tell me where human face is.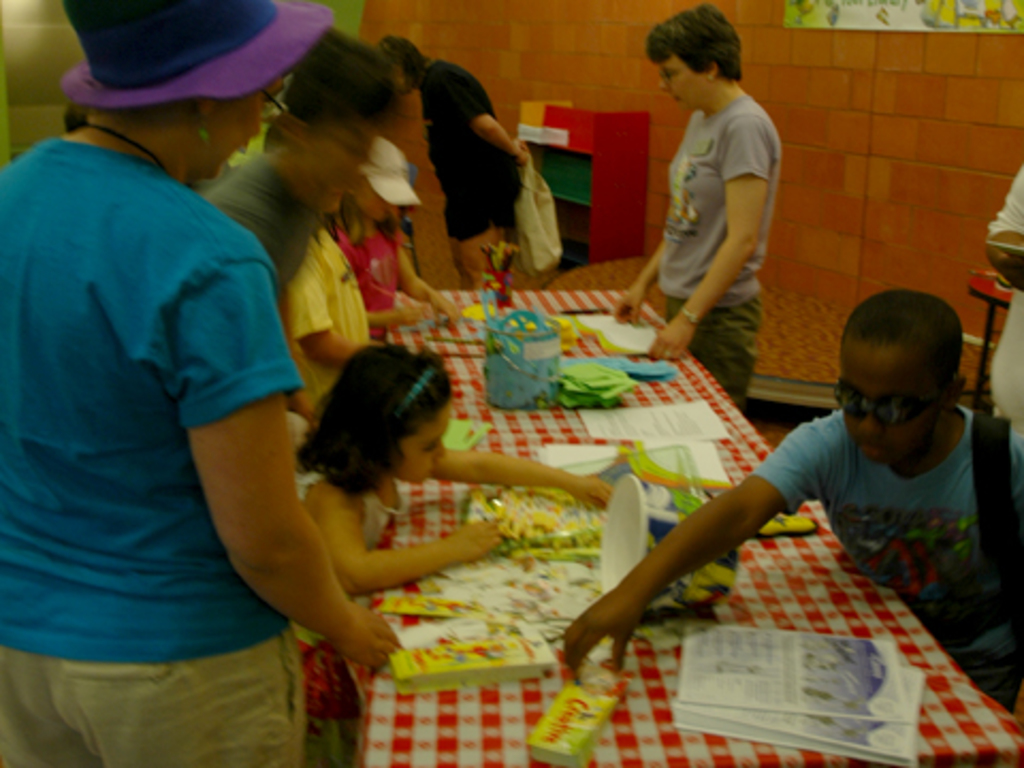
human face is at x1=393 y1=393 x2=452 y2=482.
